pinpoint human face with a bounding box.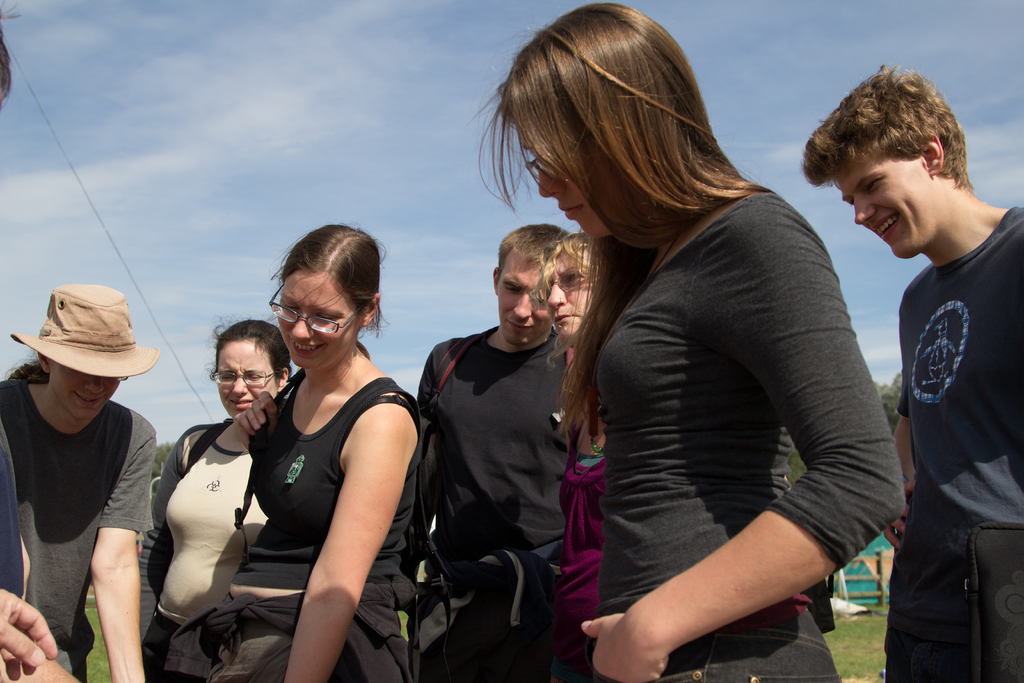
region(211, 342, 272, 423).
